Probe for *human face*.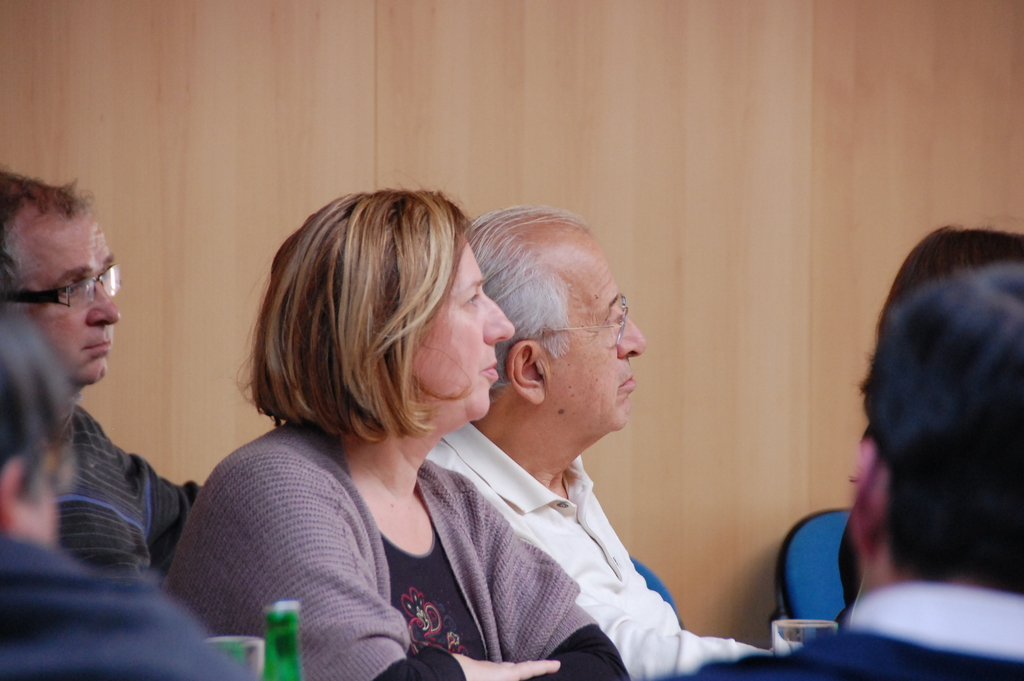
Probe result: Rect(424, 236, 513, 435).
